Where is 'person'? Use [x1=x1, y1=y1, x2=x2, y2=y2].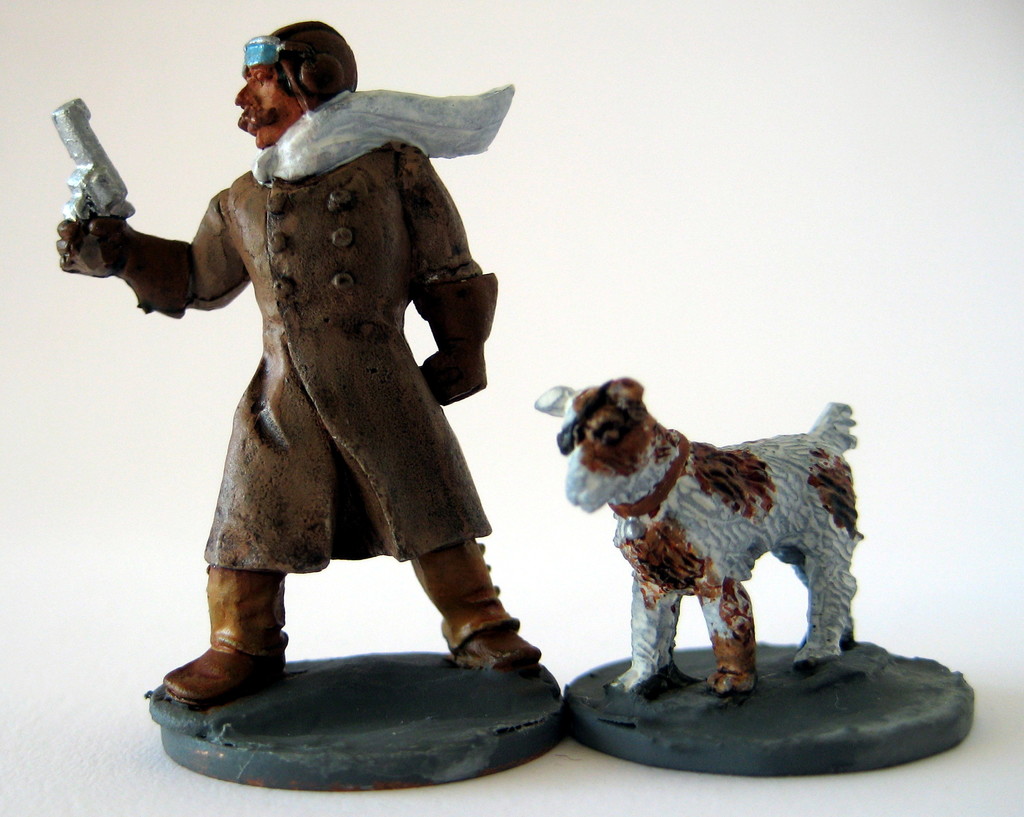
[x1=58, y1=4, x2=487, y2=777].
